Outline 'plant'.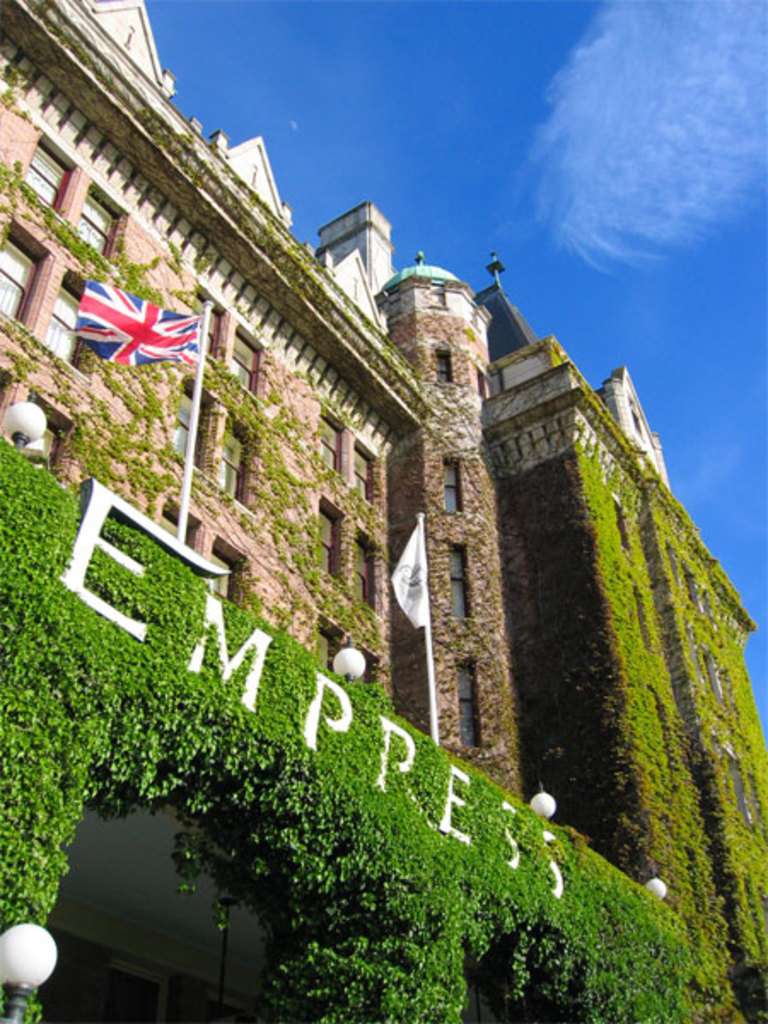
Outline: bbox=[544, 338, 579, 370].
